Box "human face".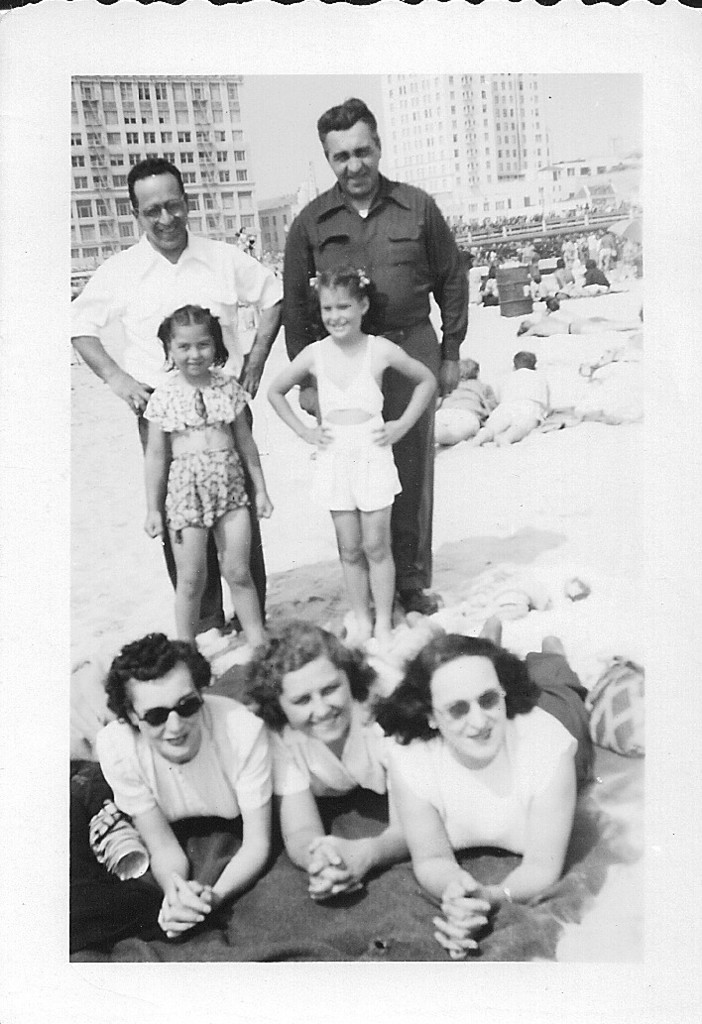
[172,325,217,377].
